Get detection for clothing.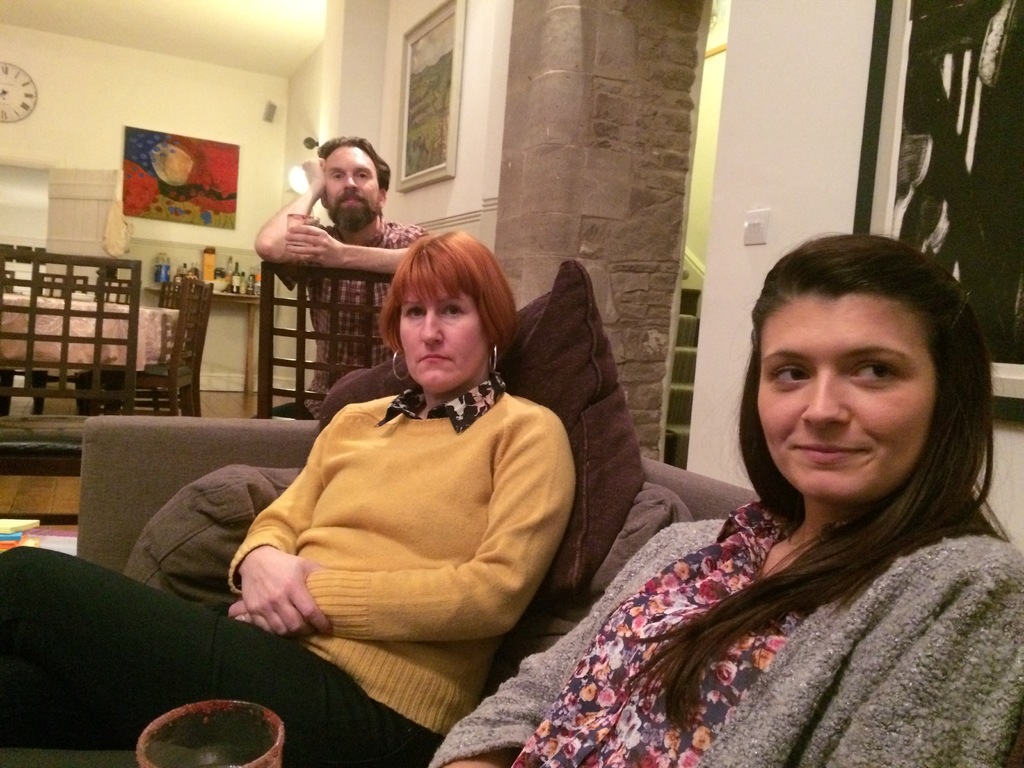
Detection: l=267, t=225, r=426, b=425.
